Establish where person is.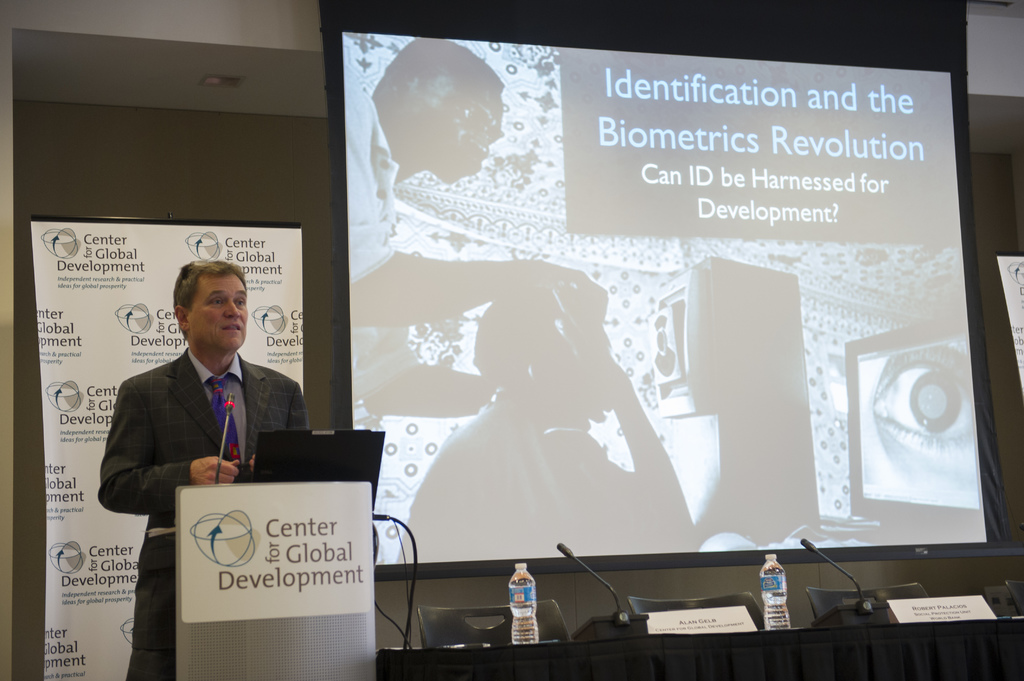
Established at region(394, 280, 699, 562).
